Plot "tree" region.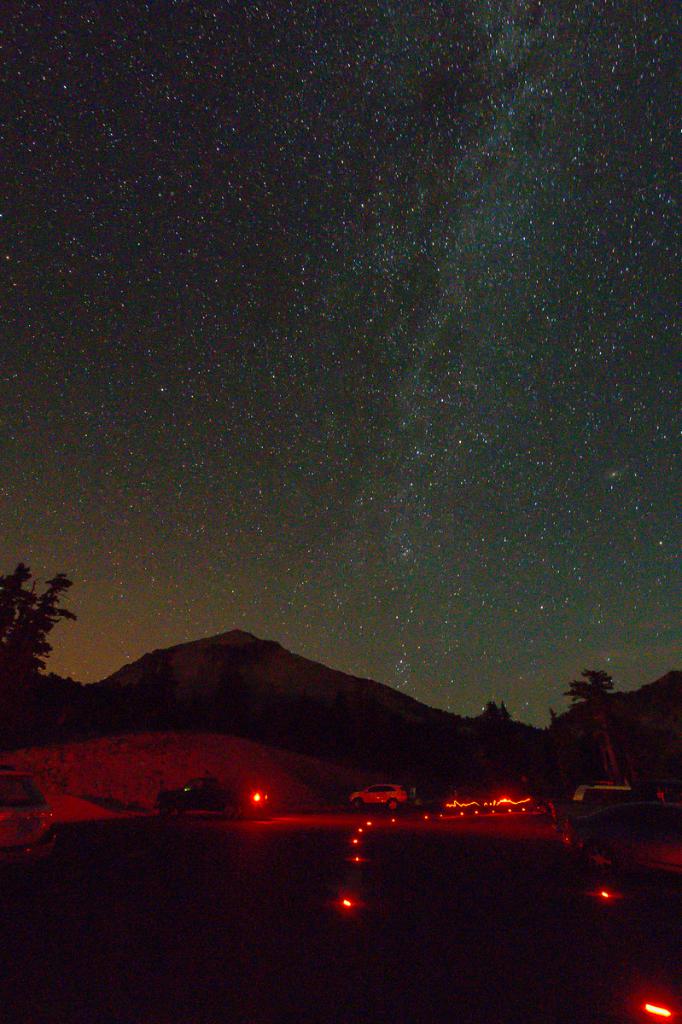
Plotted at region(0, 551, 83, 716).
